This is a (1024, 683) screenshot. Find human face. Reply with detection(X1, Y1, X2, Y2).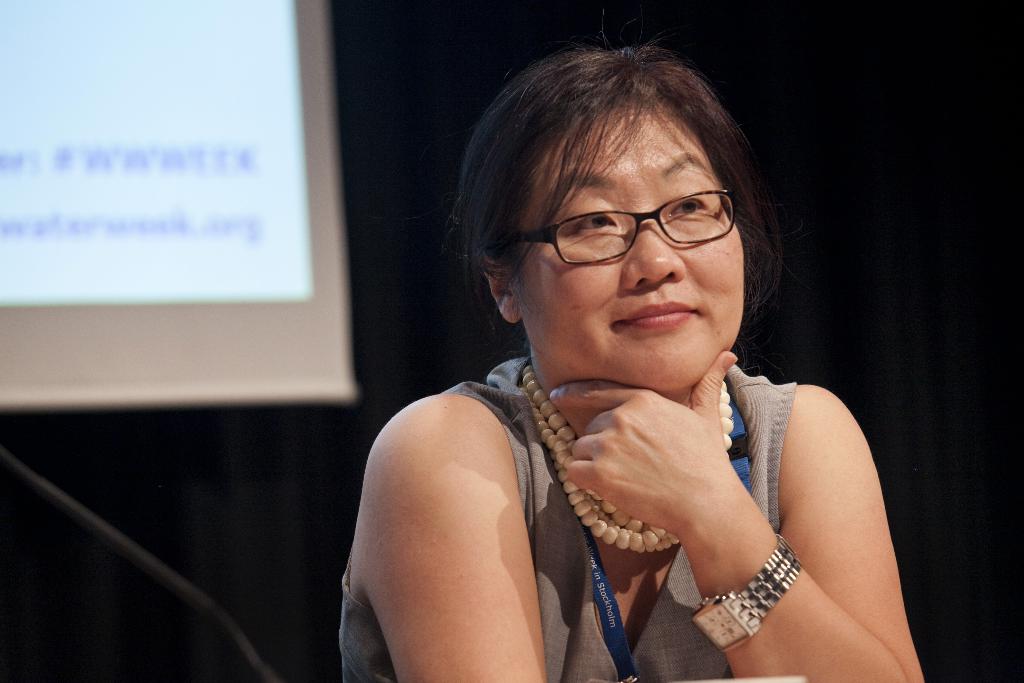
detection(518, 108, 746, 391).
